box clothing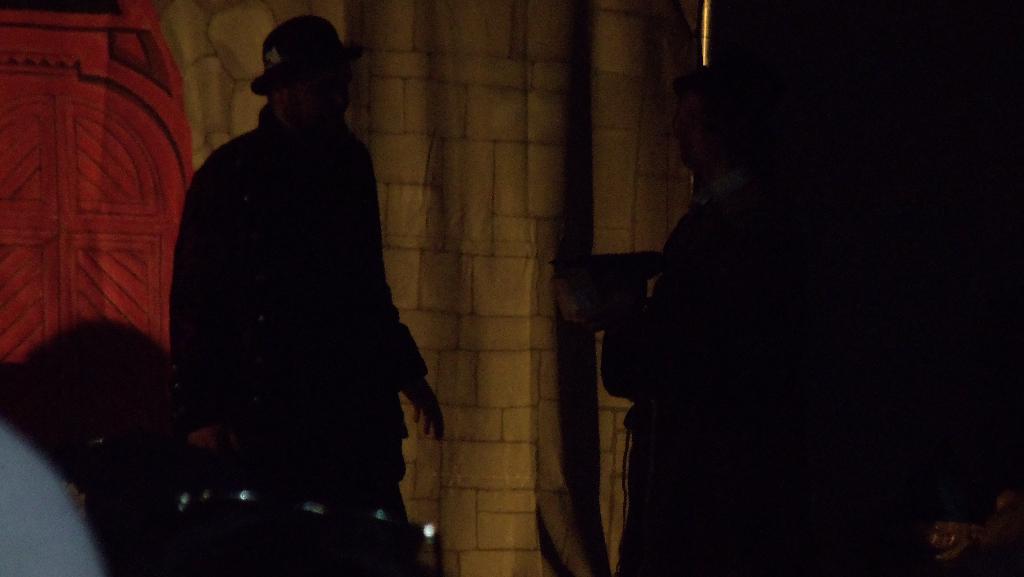
l=151, t=57, r=433, b=515
